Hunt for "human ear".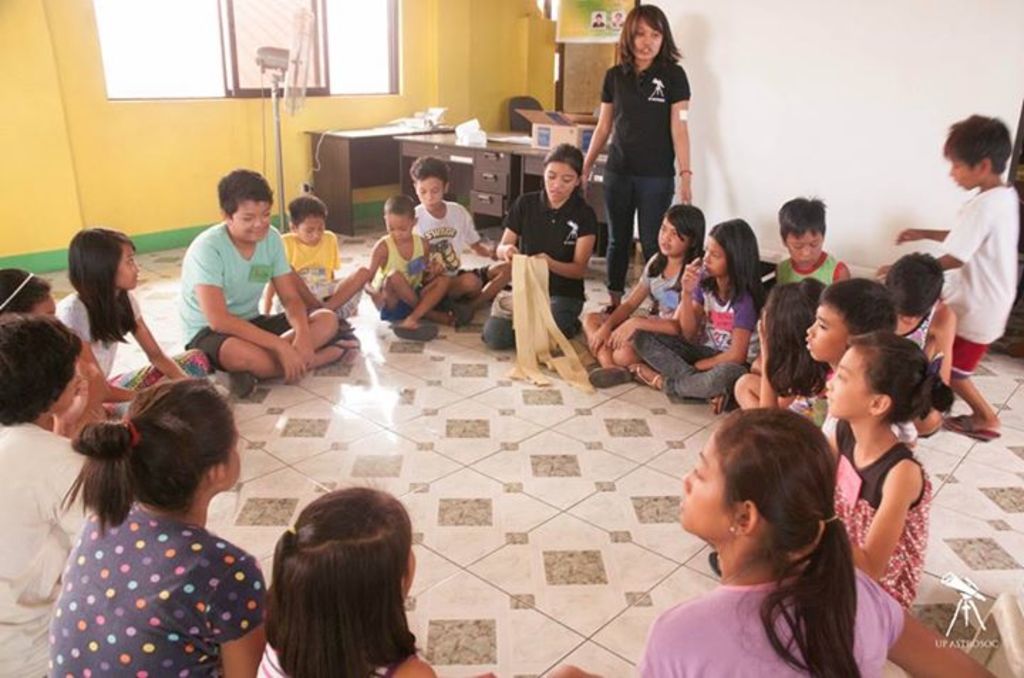
Hunted down at 981:156:996:175.
